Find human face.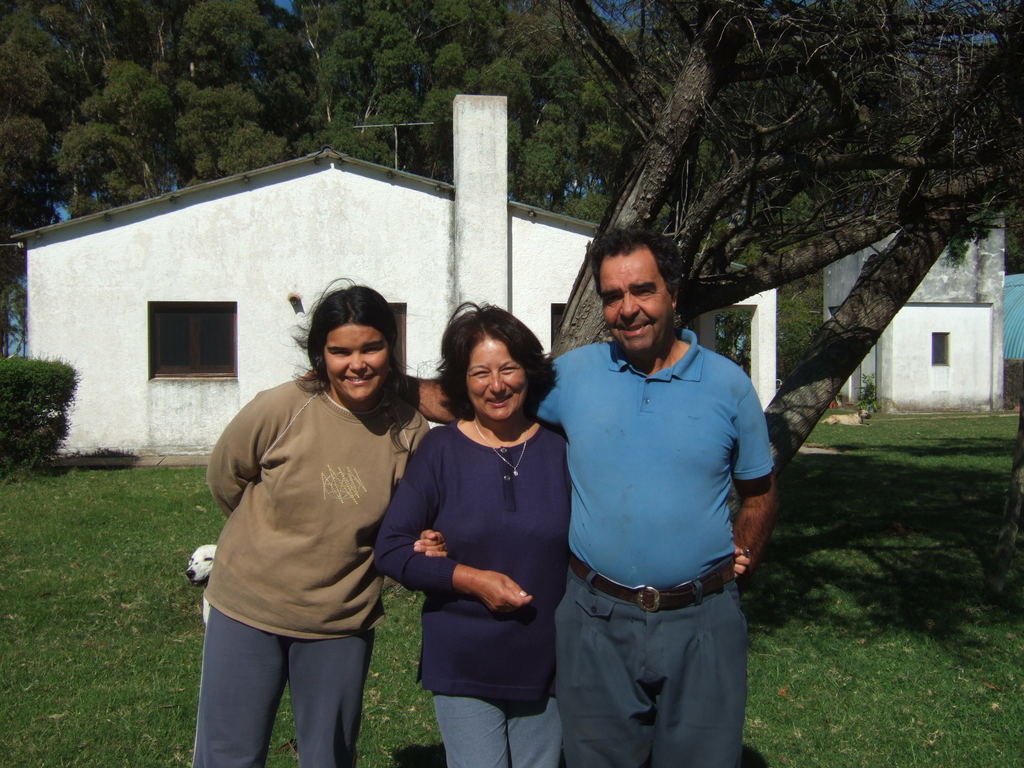
x1=323, y1=328, x2=388, y2=399.
